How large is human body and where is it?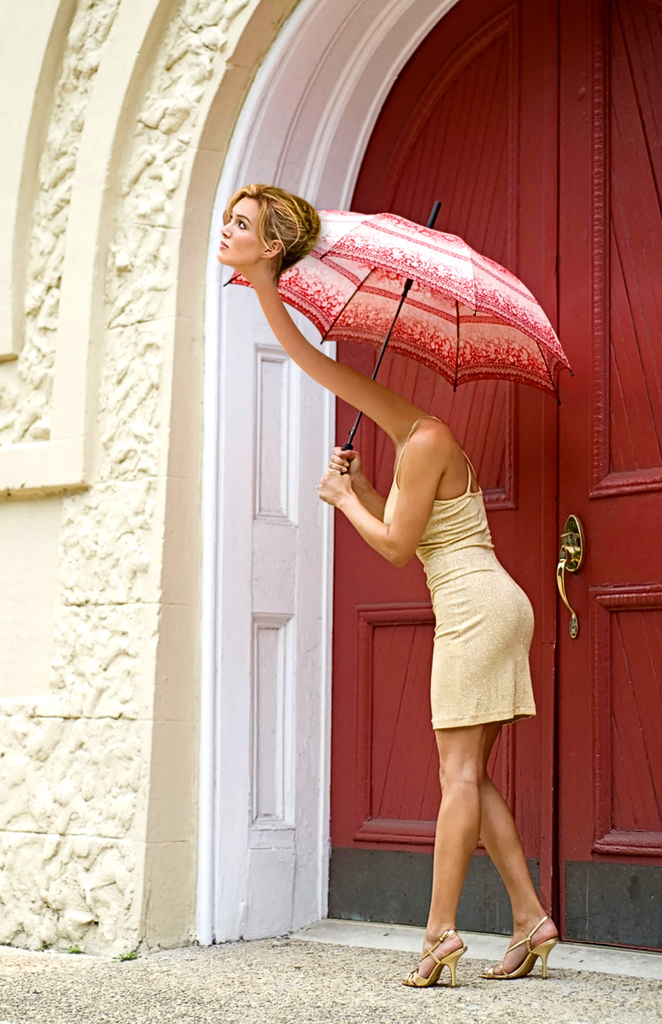
Bounding box: bbox=[245, 179, 556, 969].
